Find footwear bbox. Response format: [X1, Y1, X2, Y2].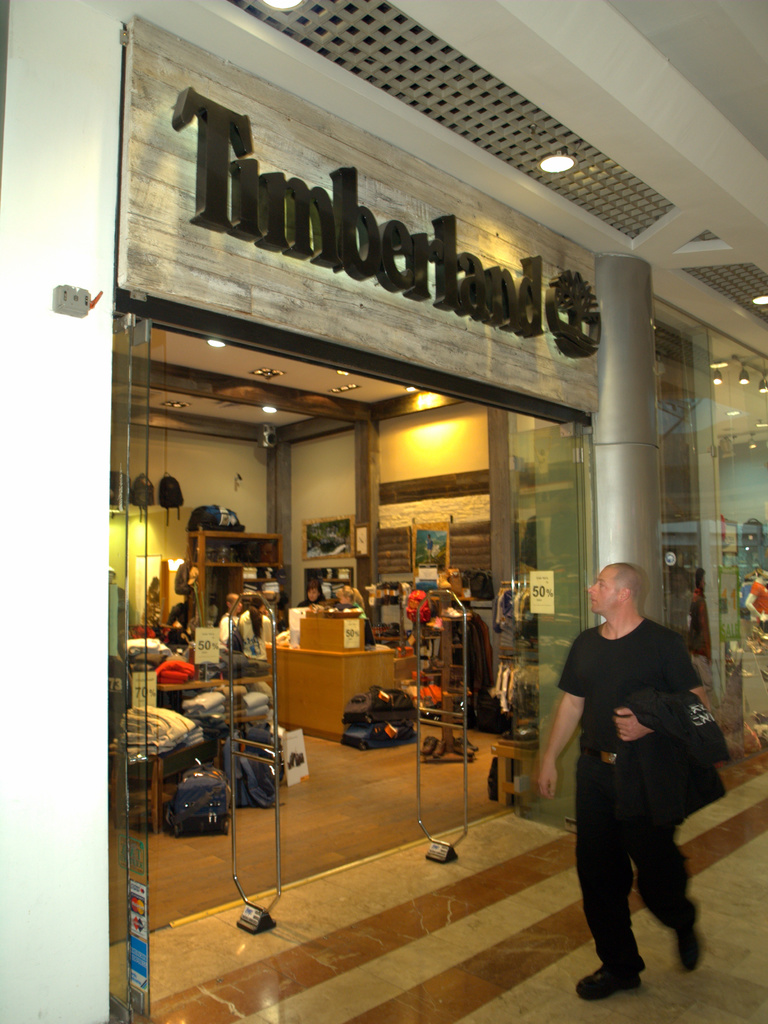
[576, 962, 639, 1004].
